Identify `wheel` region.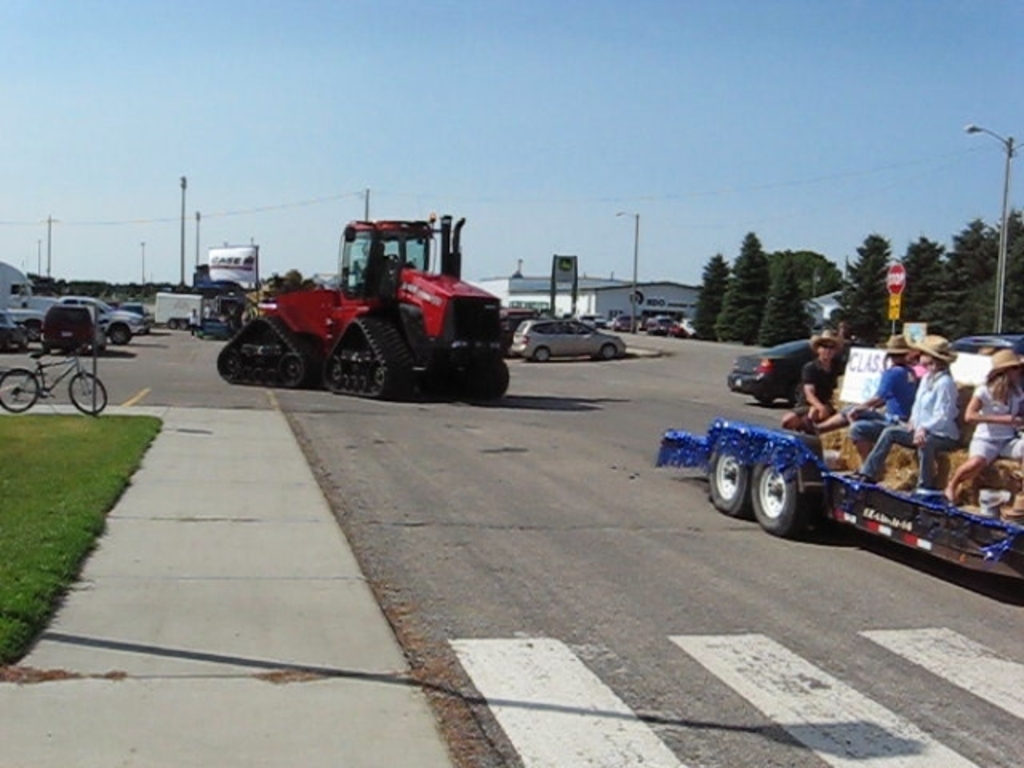
Region: [533, 344, 550, 362].
